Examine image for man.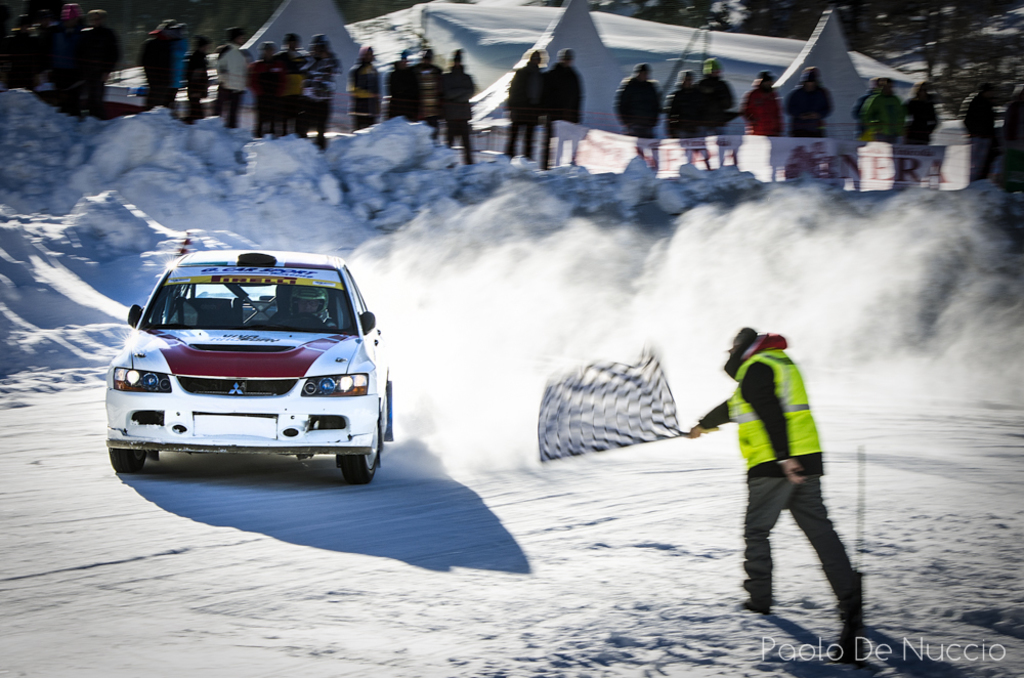
Examination result: select_region(962, 83, 996, 131).
